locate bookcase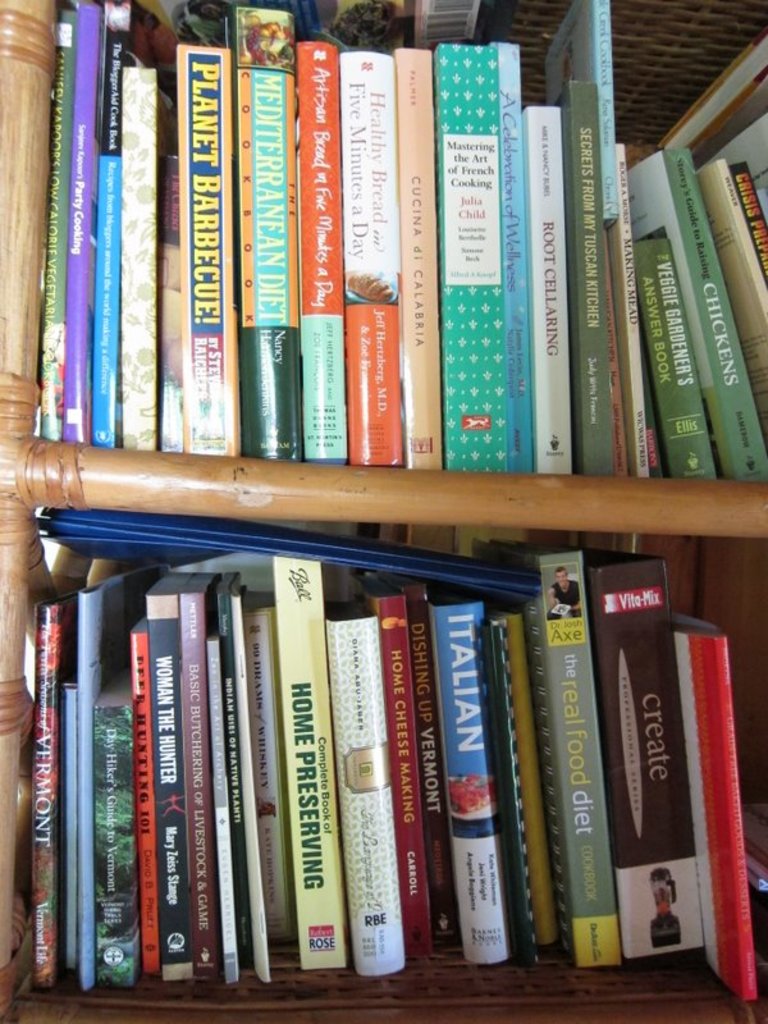
rect(0, 0, 767, 1023)
